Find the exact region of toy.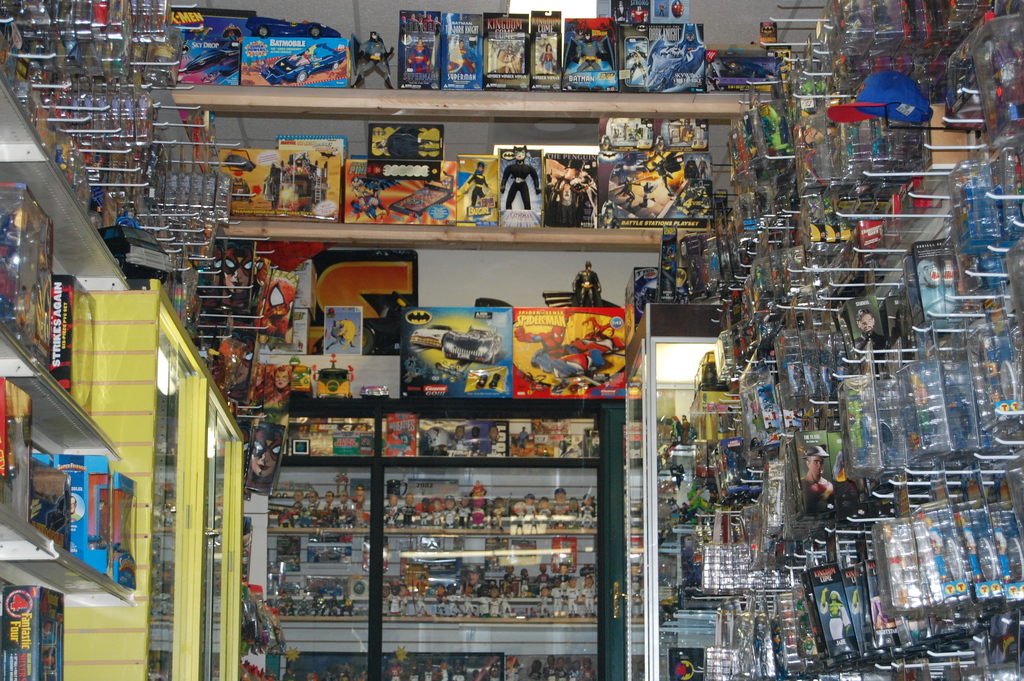
Exact region: Rect(493, 145, 548, 223).
